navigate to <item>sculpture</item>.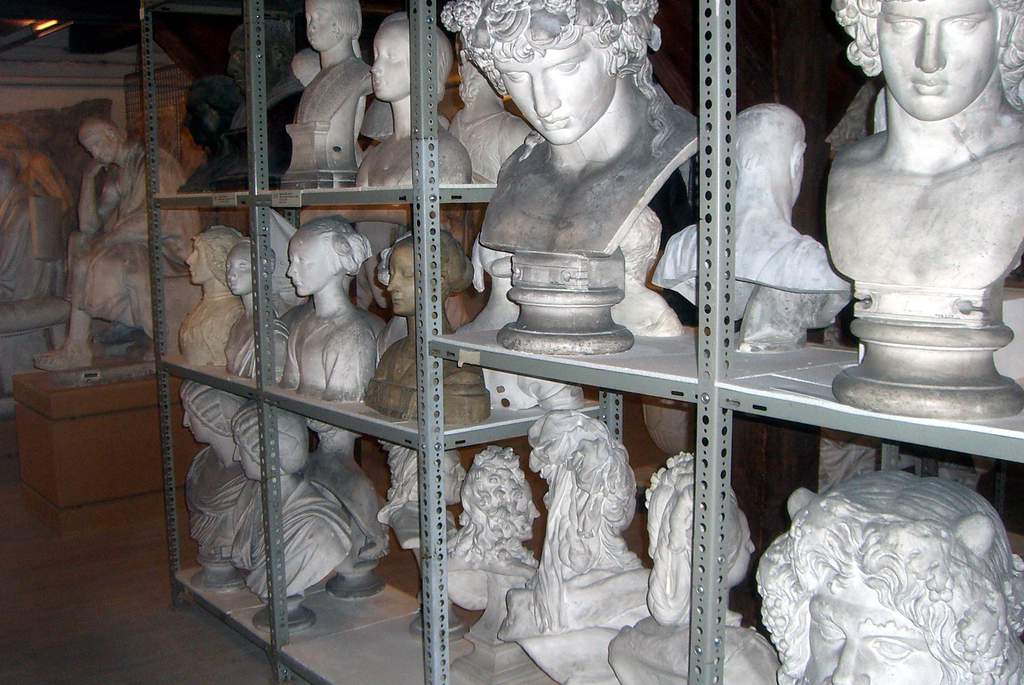
Navigation target: {"left": 451, "top": 444, "right": 543, "bottom": 583}.
